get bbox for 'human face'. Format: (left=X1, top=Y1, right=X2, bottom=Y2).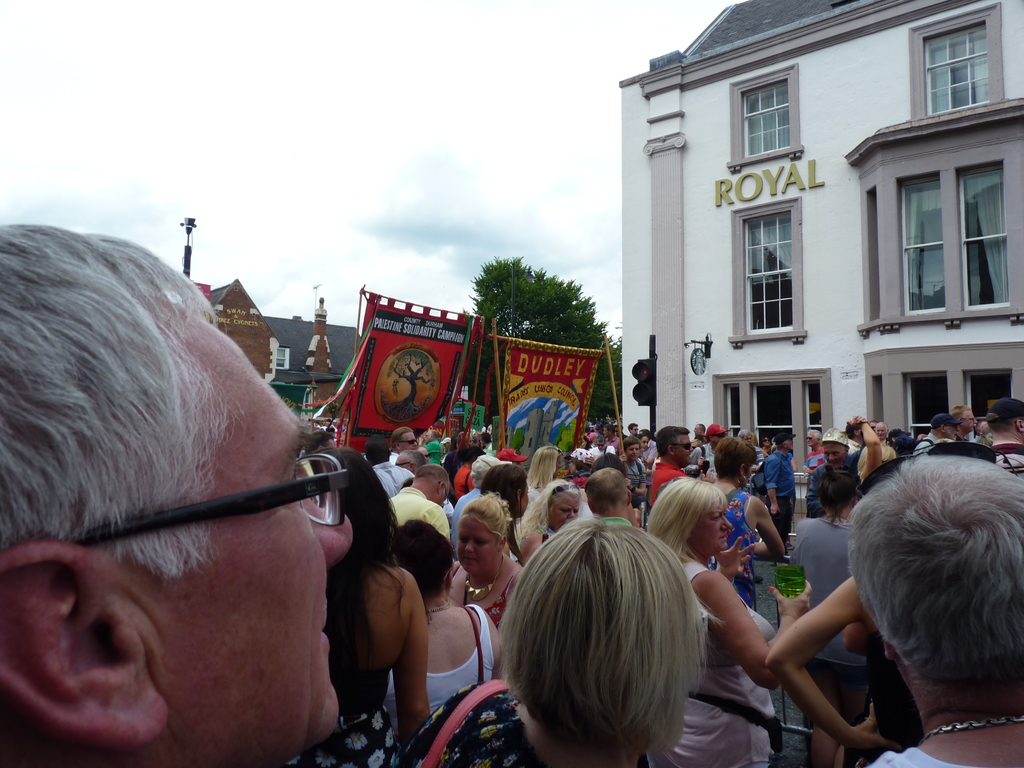
(left=956, top=408, right=977, bottom=434).
